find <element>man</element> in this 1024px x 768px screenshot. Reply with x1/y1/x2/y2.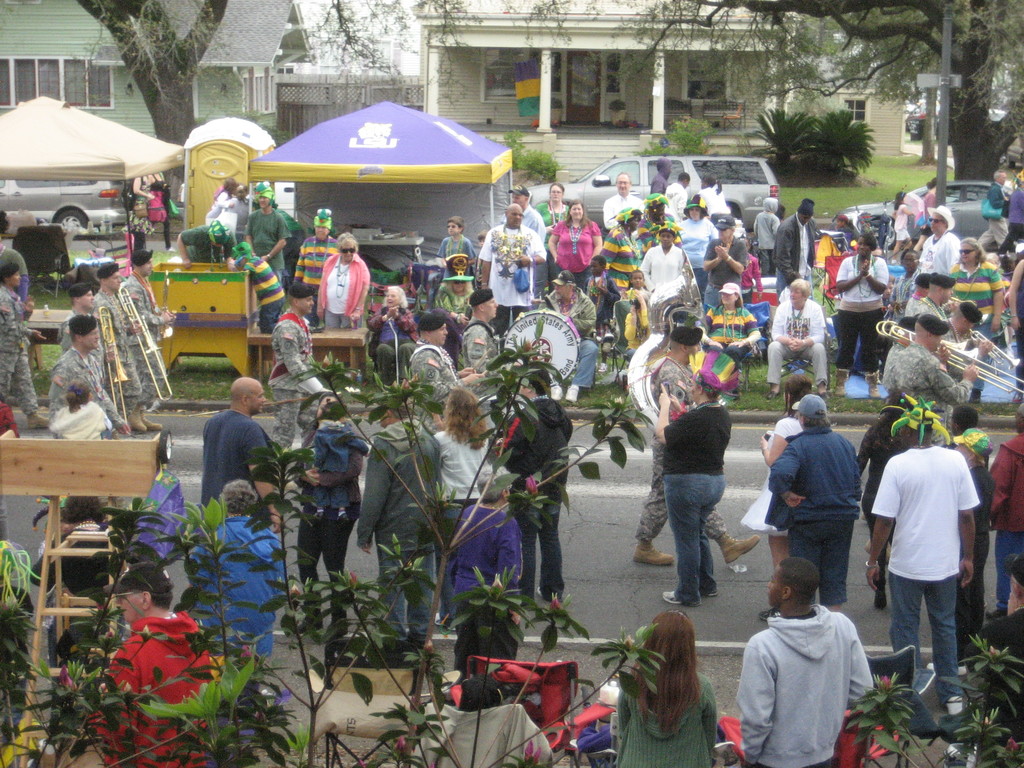
633/331/761/570.
